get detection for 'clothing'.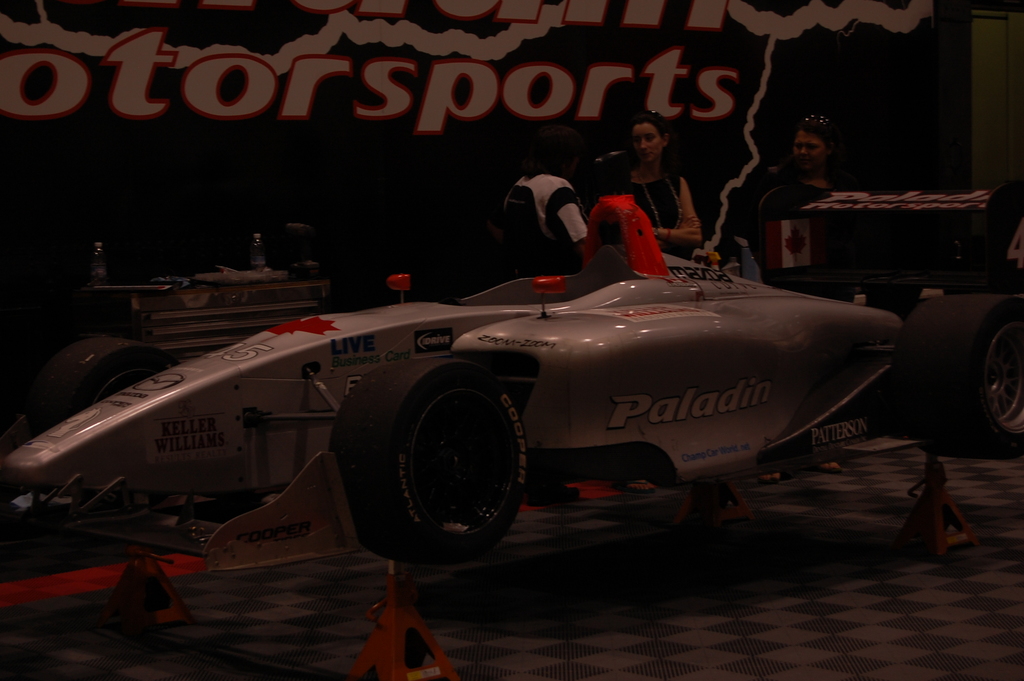
Detection: (left=501, top=174, right=588, bottom=269).
